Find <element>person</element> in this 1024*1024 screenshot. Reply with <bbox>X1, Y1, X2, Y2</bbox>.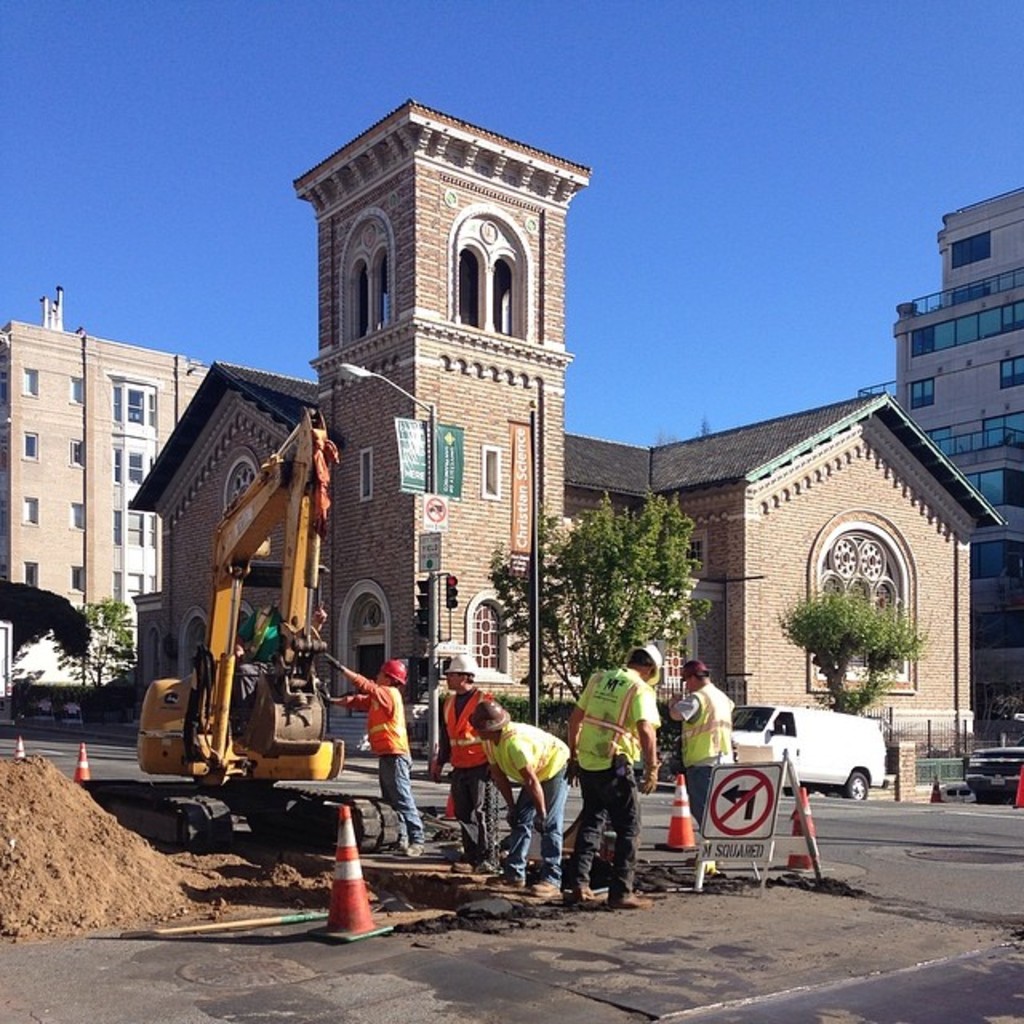
<bbox>562, 638, 658, 907</bbox>.
